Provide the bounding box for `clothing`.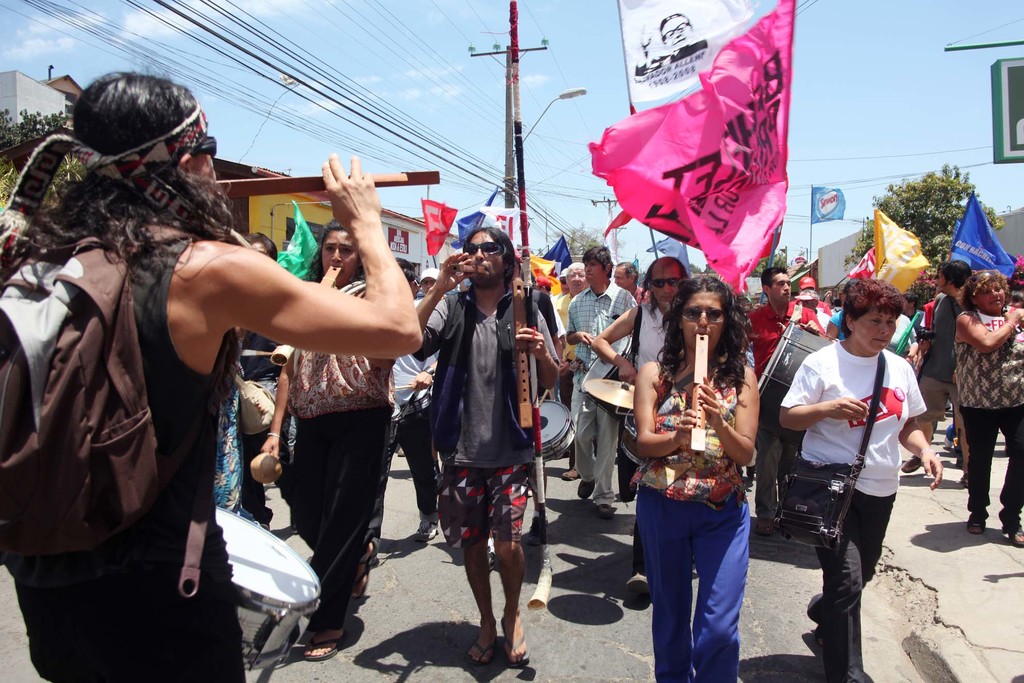
<region>385, 406, 448, 531</region>.
